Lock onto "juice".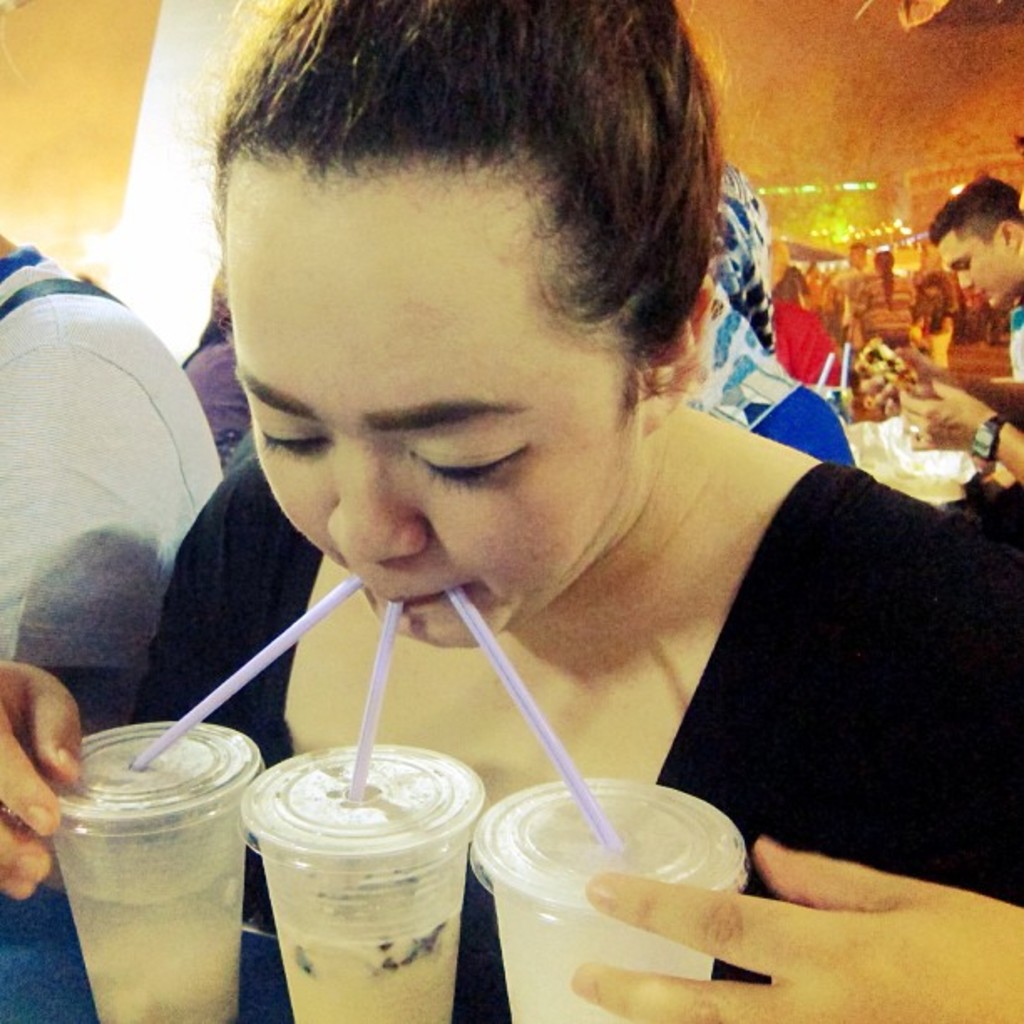
Locked: [274, 907, 462, 1022].
